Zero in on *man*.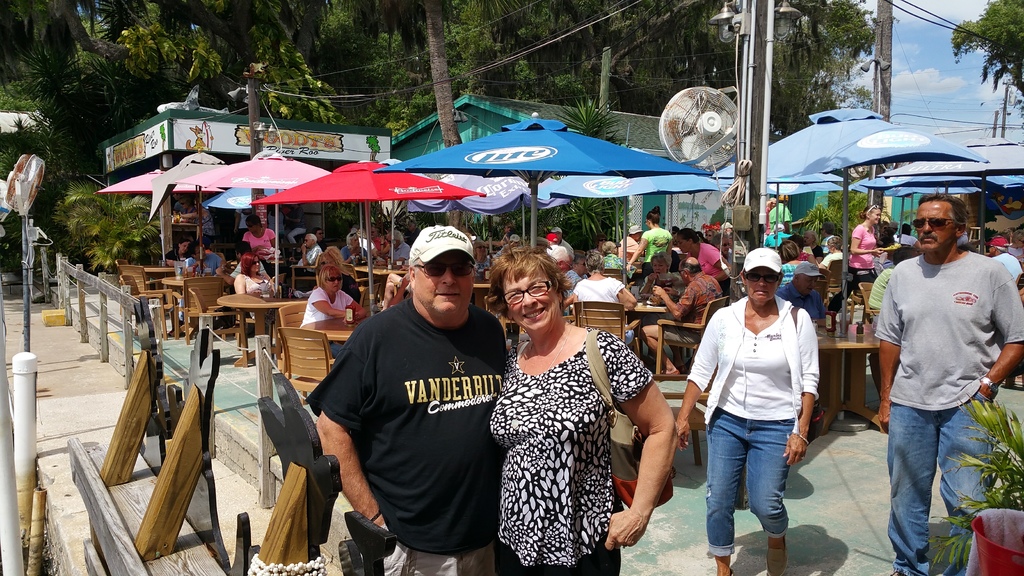
Zeroed in: bbox=(600, 240, 636, 277).
